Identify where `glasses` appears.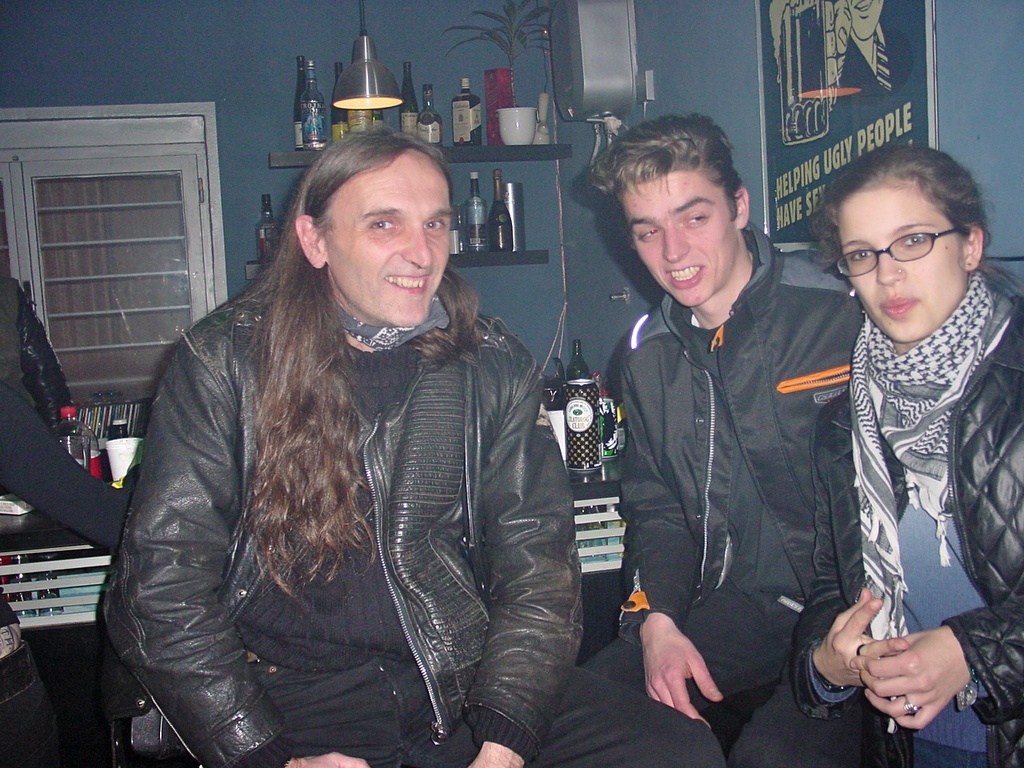
Appears at {"left": 834, "top": 230, "right": 973, "bottom": 278}.
